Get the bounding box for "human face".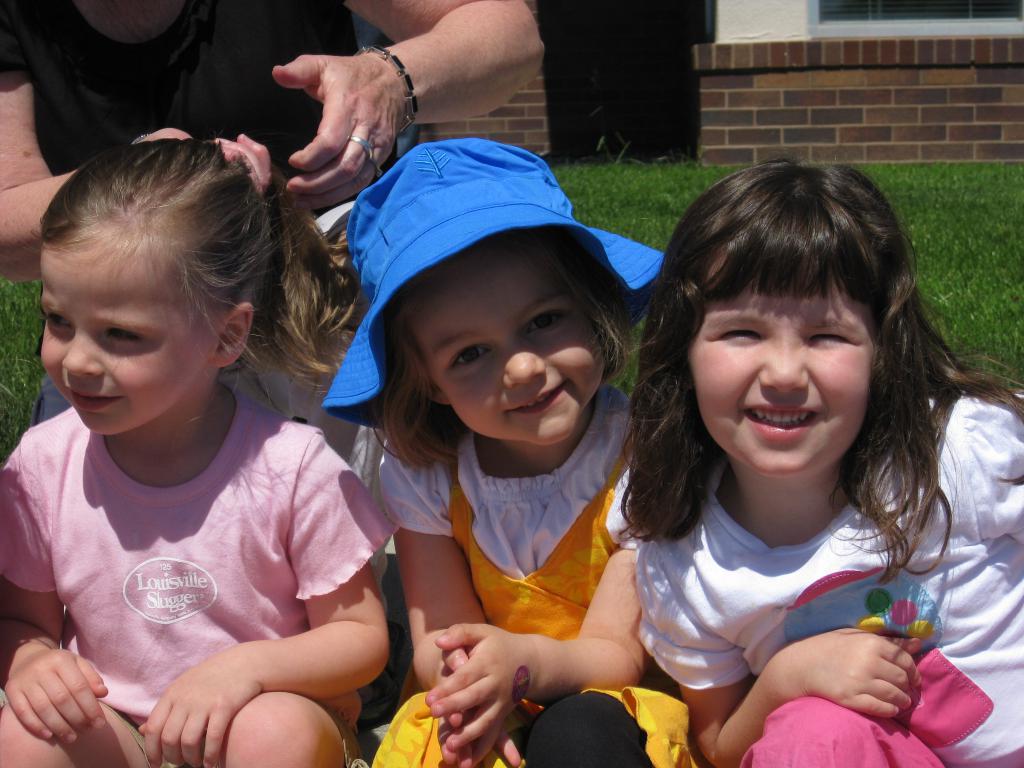
left=688, top=275, right=874, bottom=479.
